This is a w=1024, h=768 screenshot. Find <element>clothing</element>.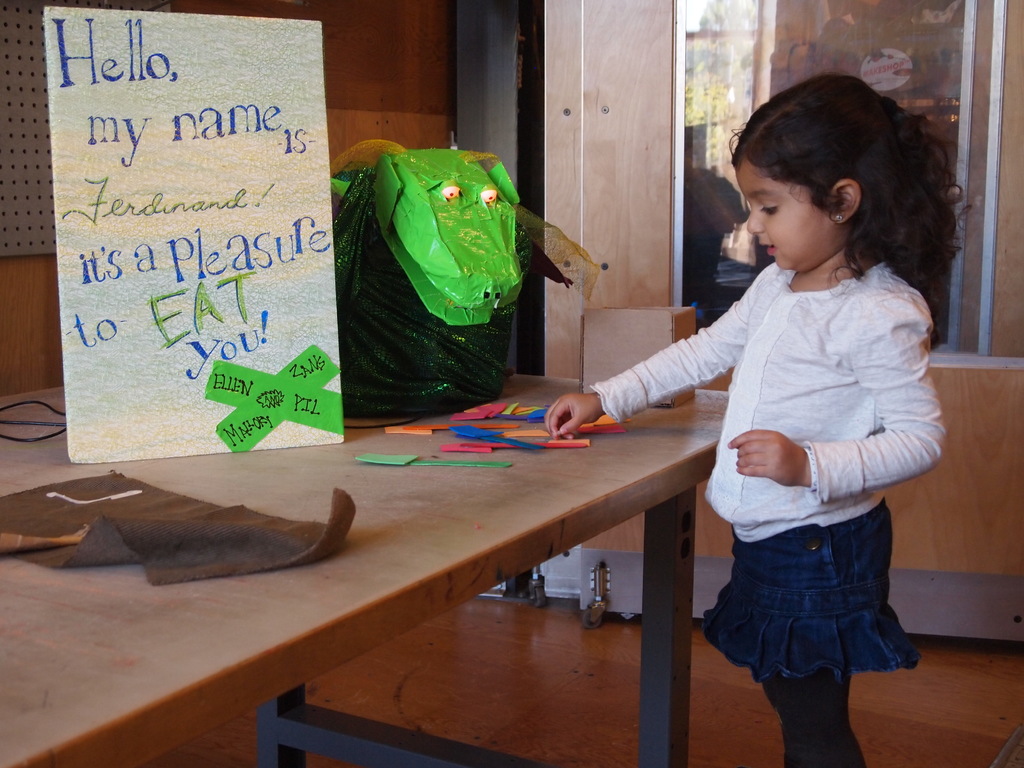
Bounding box: {"x1": 584, "y1": 258, "x2": 954, "y2": 767}.
